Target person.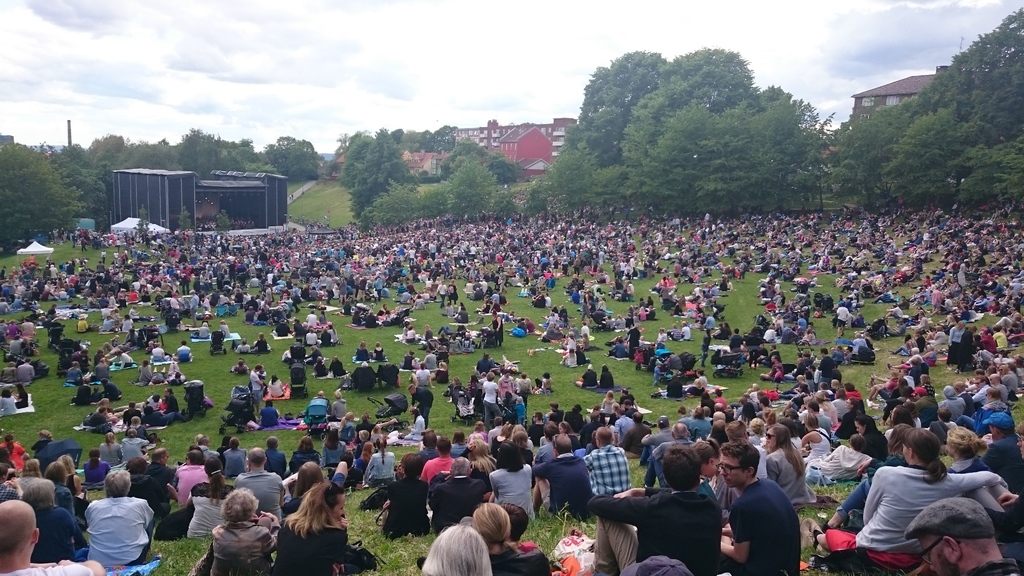
Target region: detection(81, 451, 116, 486).
